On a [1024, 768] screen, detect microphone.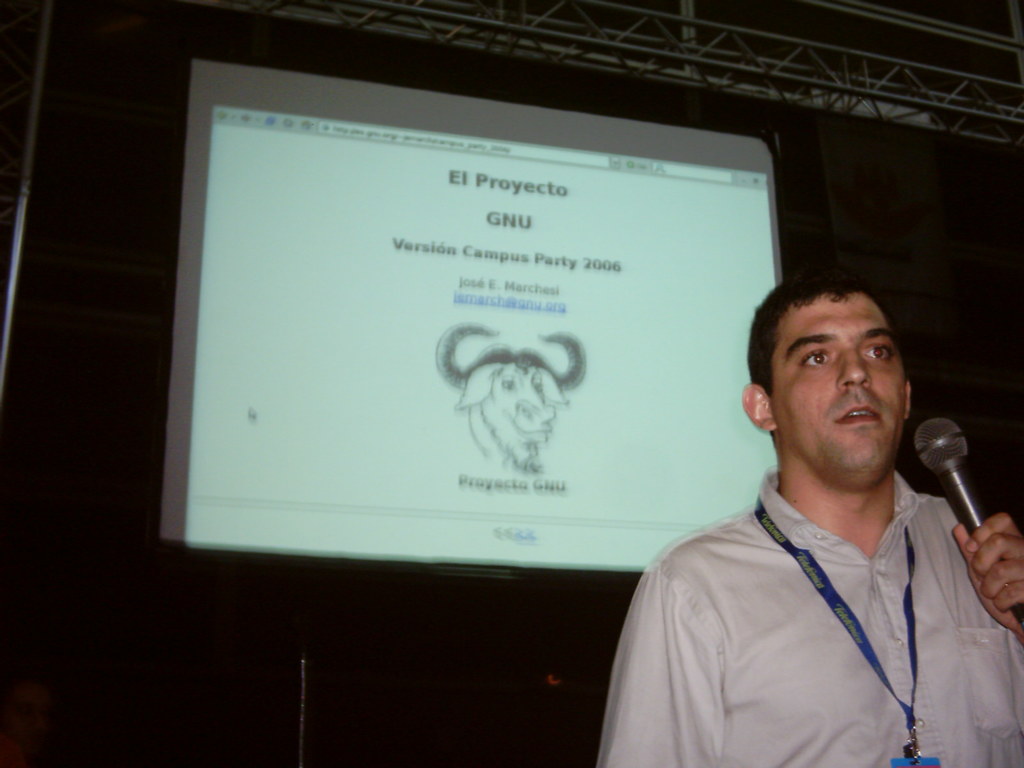
<region>902, 413, 1023, 663</region>.
